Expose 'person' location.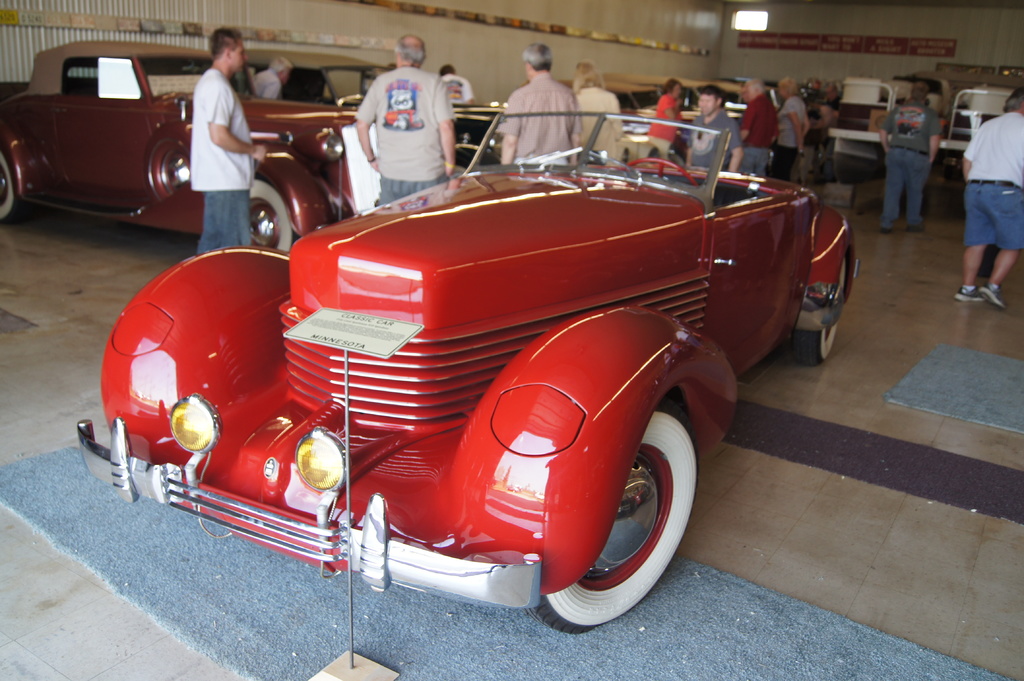
Exposed at left=435, top=63, right=474, bottom=102.
